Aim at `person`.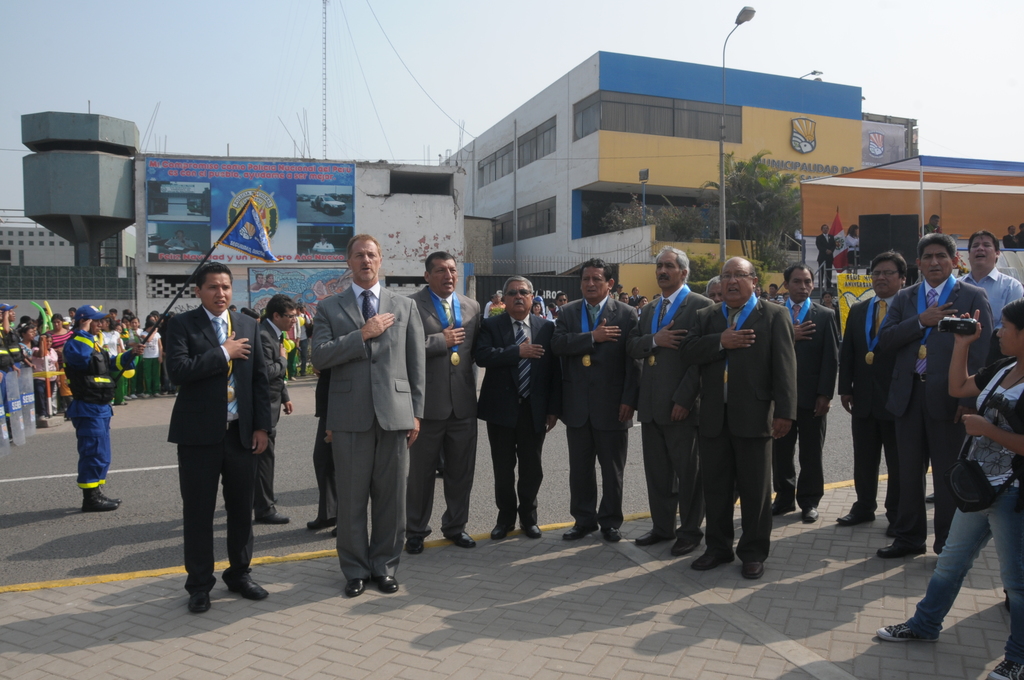
Aimed at 470:280:561:538.
